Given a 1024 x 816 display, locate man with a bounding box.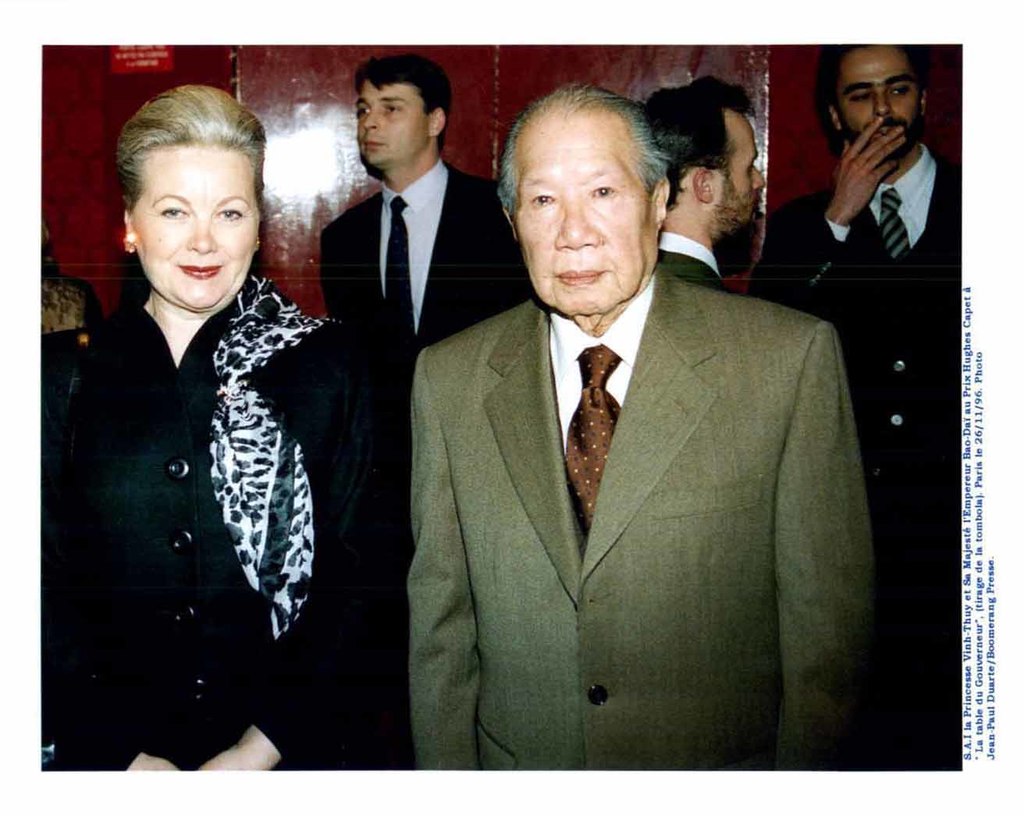
Located: select_region(758, 41, 948, 776).
